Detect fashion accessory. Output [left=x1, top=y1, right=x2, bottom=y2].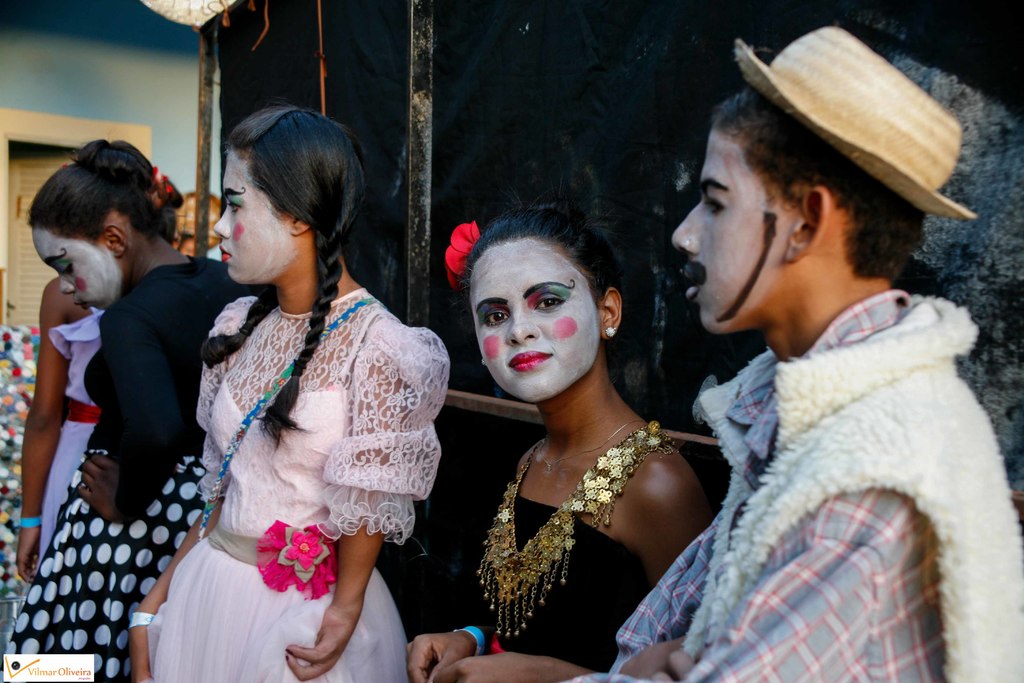
[left=206, top=518, right=337, bottom=600].
